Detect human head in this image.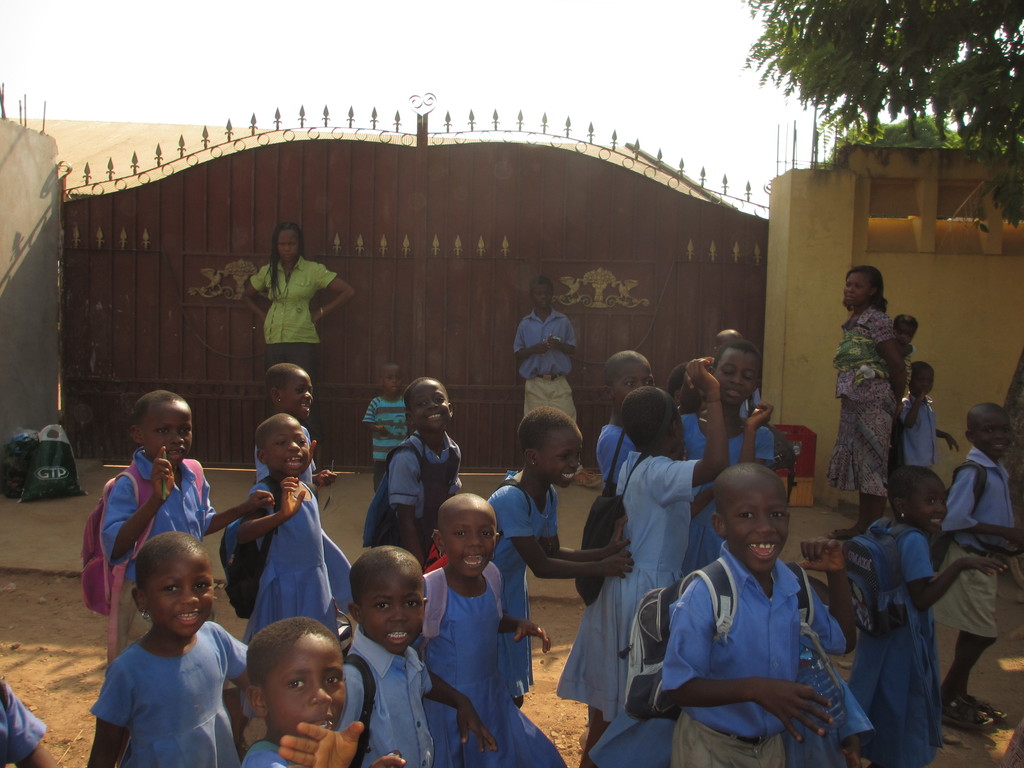
Detection: [892,314,919,347].
